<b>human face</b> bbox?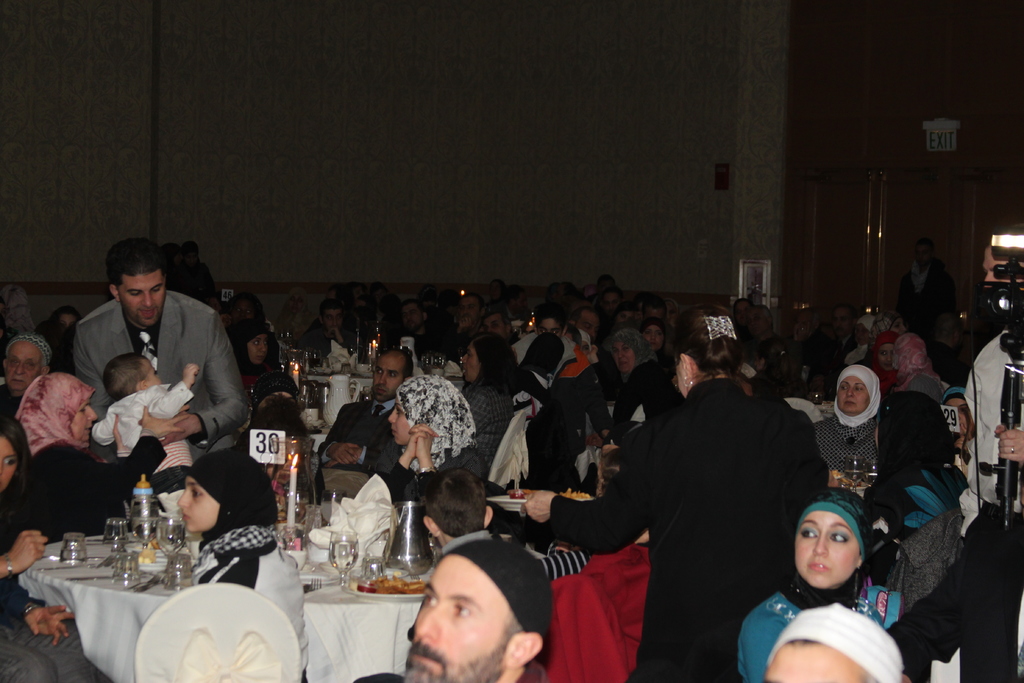
BBox(879, 347, 895, 370)
